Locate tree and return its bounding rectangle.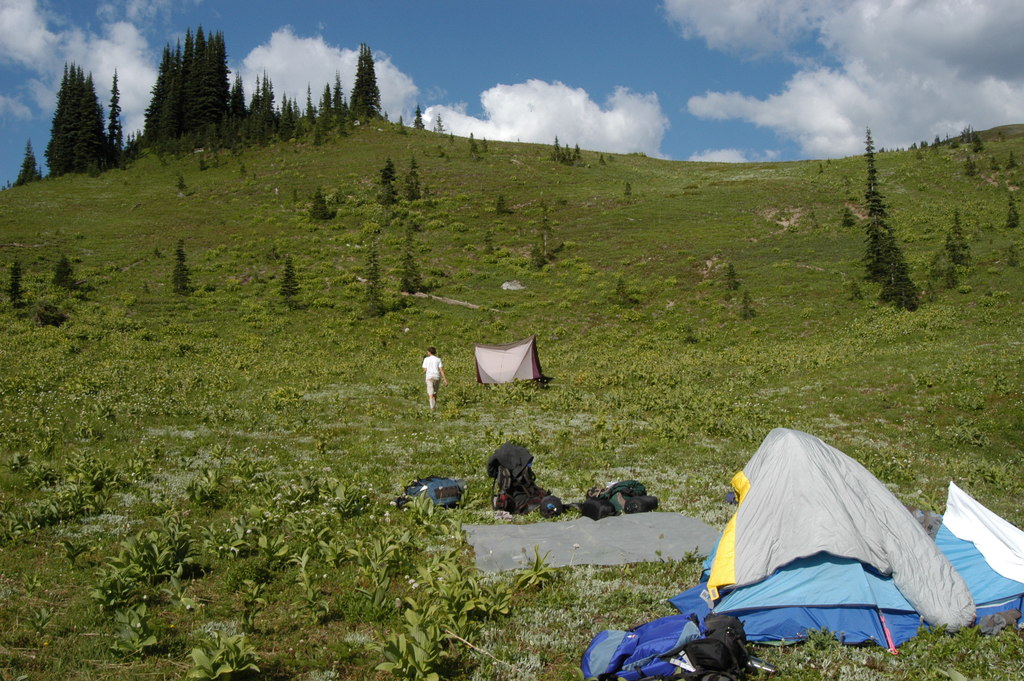
[231,75,247,126].
